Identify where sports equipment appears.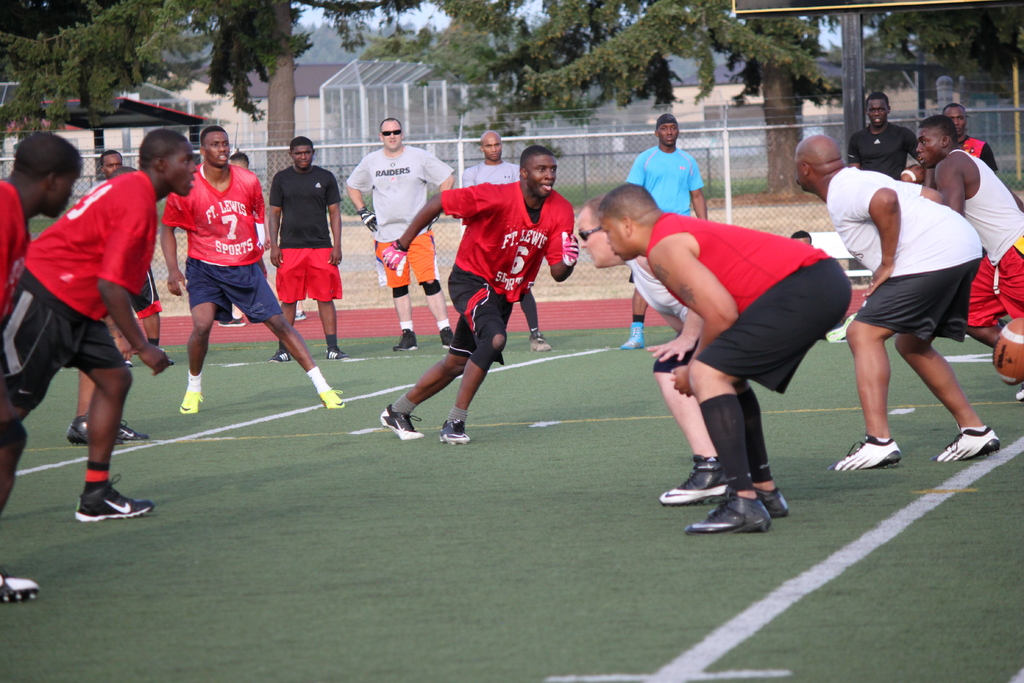
Appears at [x1=76, y1=474, x2=153, y2=523].
